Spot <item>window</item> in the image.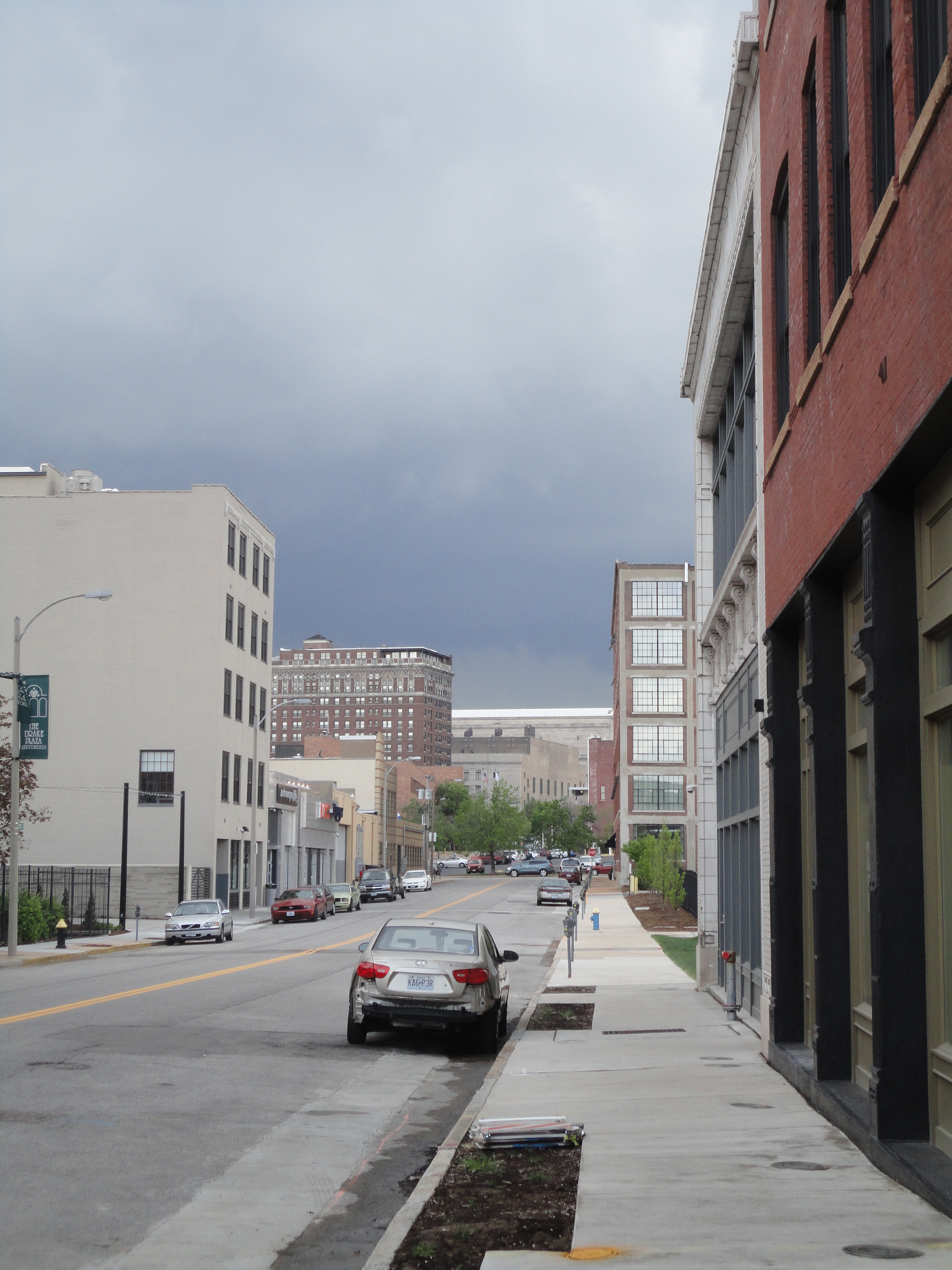
<item>window</item> found at region(183, 171, 200, 181).
